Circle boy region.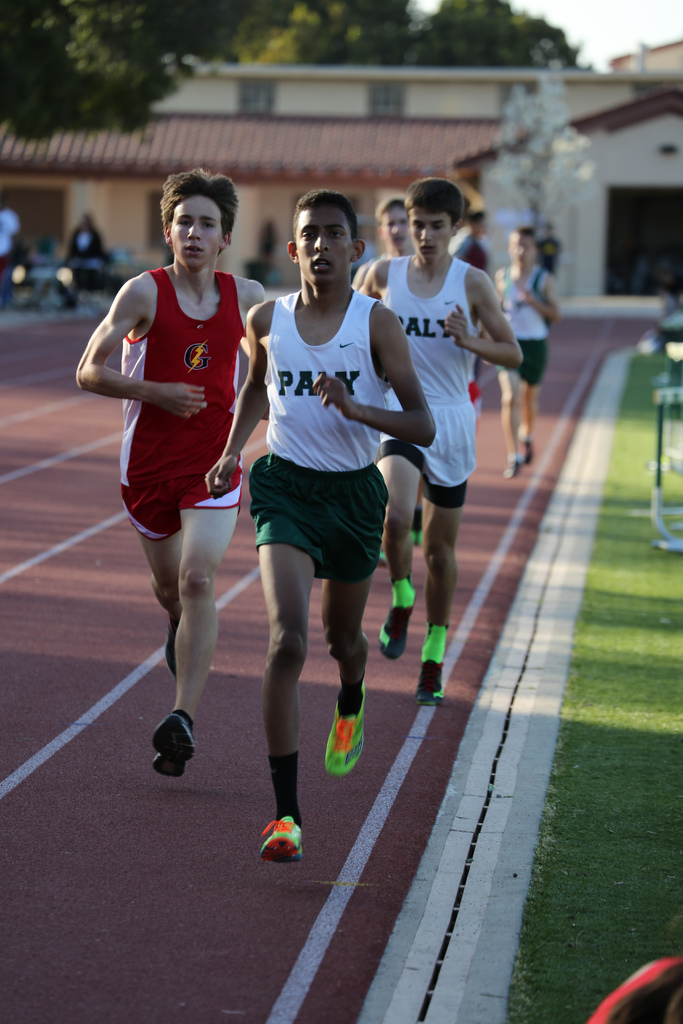
Region: {"x1": 360, "y1": 180, "x2": 523, "y2": 706}.
